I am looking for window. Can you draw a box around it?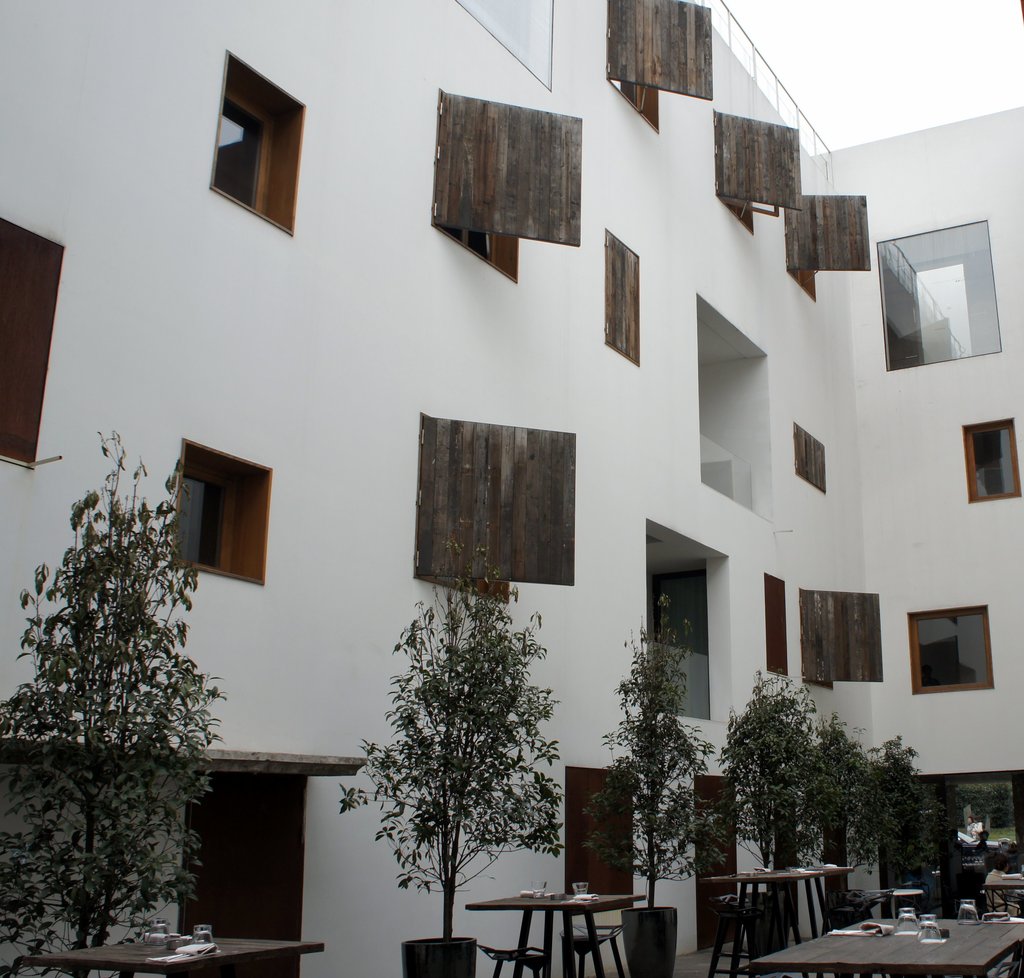
Sure, the bounding box is [x1=911, y1=608, x2=991, y2=687].
